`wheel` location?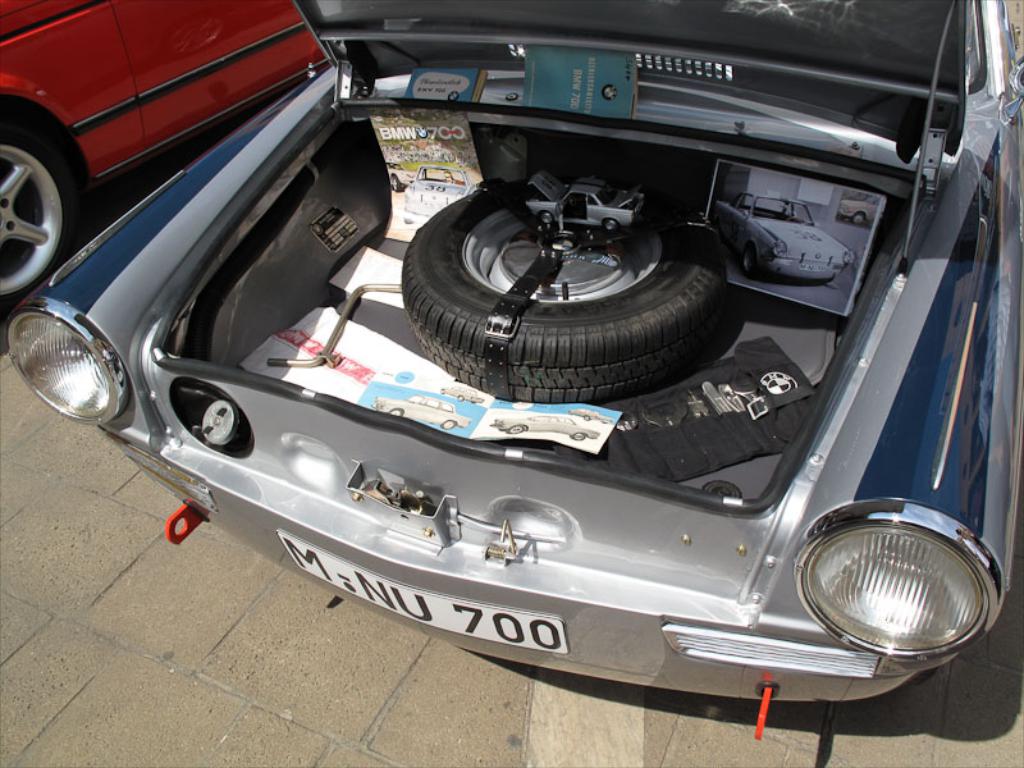
443/420/456/429
